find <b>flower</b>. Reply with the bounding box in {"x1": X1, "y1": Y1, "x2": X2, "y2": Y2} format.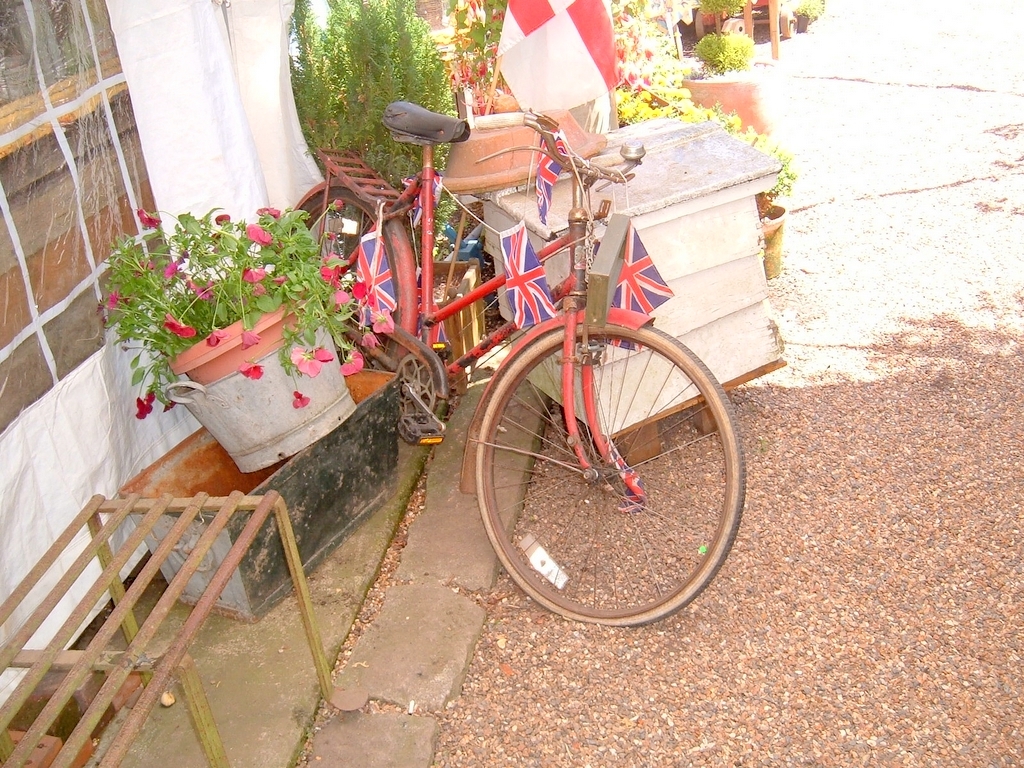
{"x1": 340, "y1": 346, "x2": 363, "y2": 378}.
